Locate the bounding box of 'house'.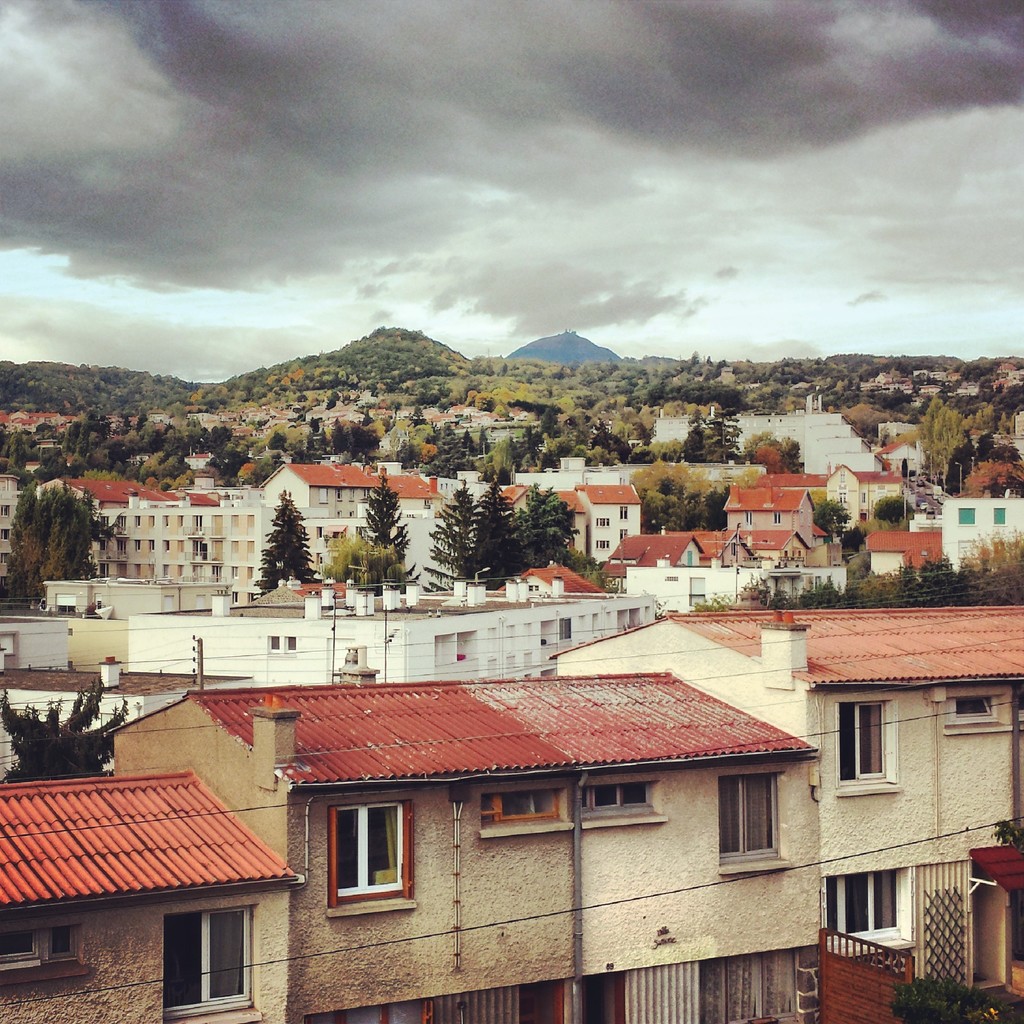
Bounding box: box=[35, 570, 240, 619].
